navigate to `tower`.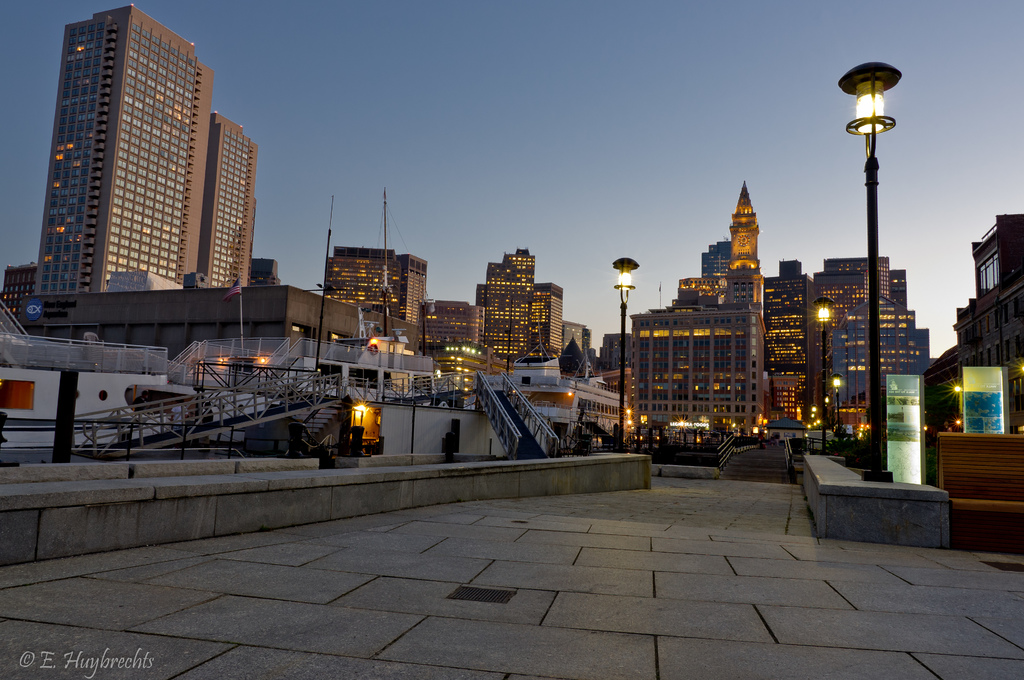
Navigation target: <bbox>767, 259, 826, 426</bbox>.
